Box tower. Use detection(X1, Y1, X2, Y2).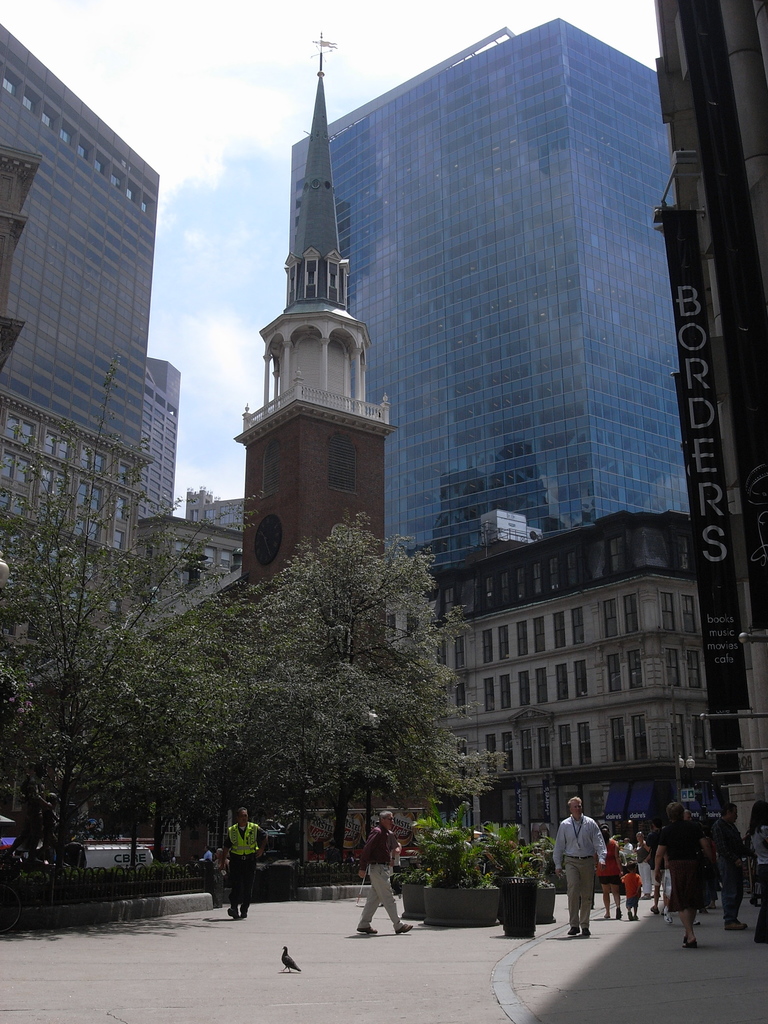
detection(634, 0, 767, 851).
